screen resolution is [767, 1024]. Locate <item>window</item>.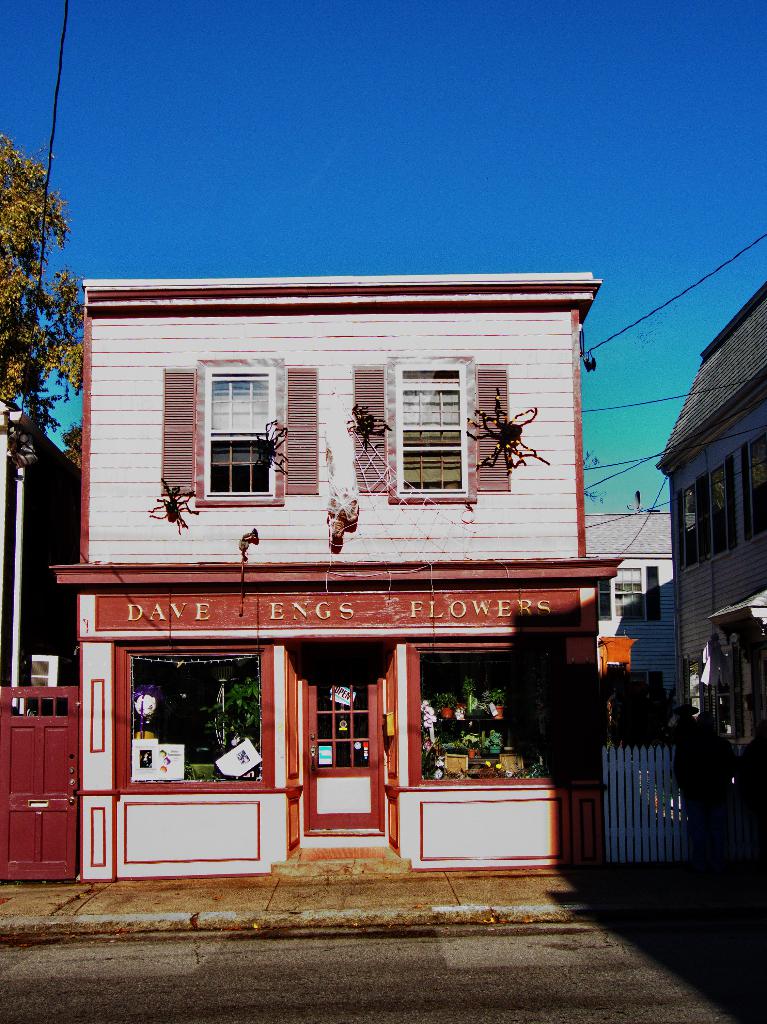
416:641:563:783.
